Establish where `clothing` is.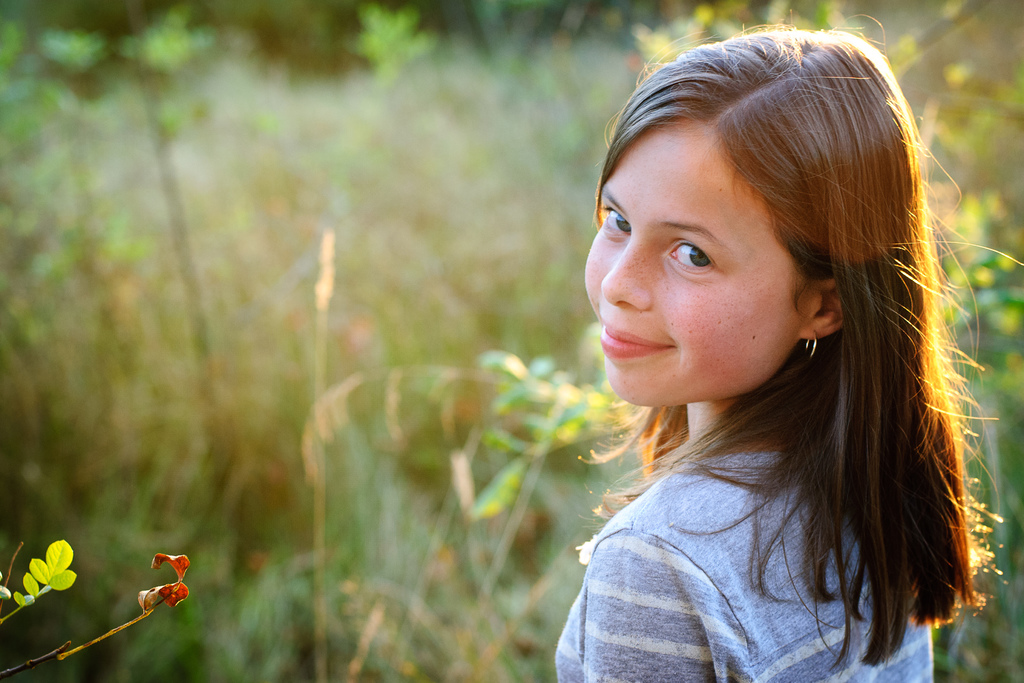
Established at [left=546, top=459, right=940, bottom=682].
